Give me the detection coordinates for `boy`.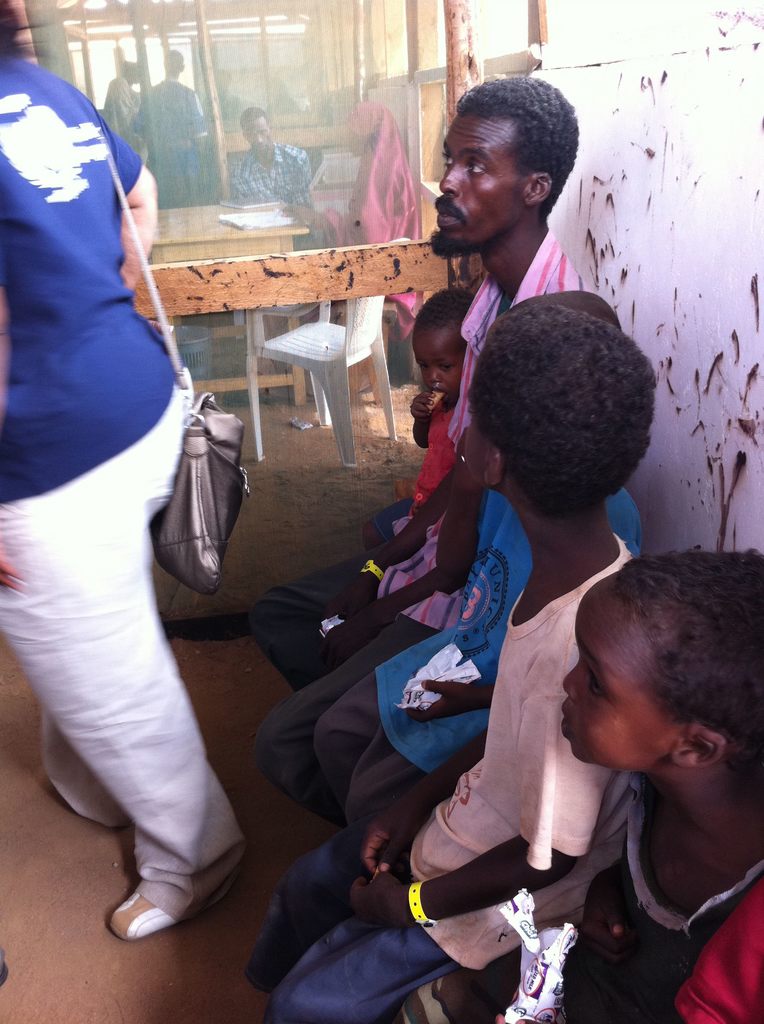
bbox=[395, 543, 763, 1023].
